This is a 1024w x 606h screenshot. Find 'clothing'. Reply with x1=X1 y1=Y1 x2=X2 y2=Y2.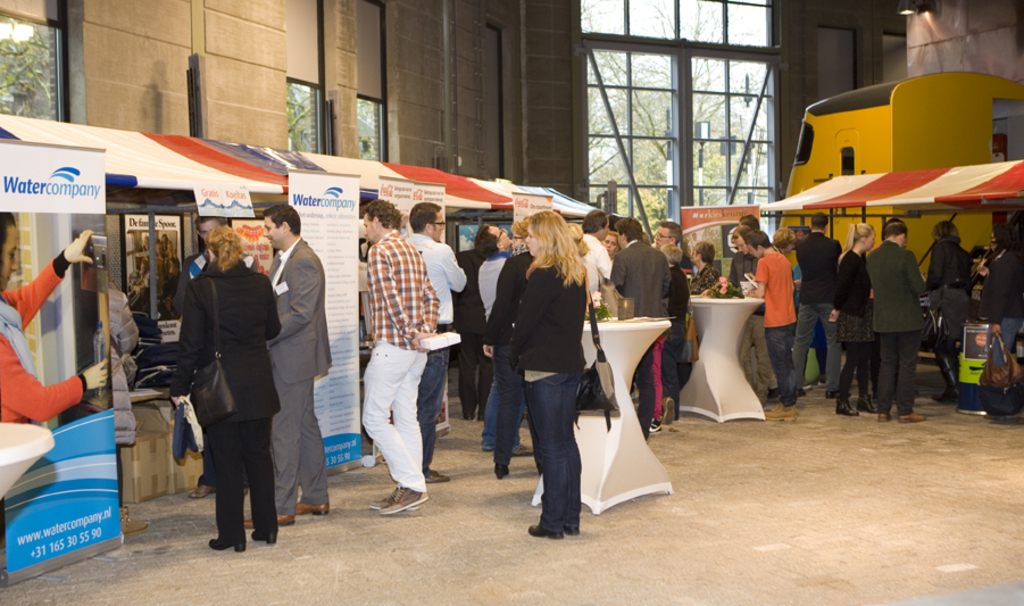
x1=577 y1=231 x2=606 y2=307.
